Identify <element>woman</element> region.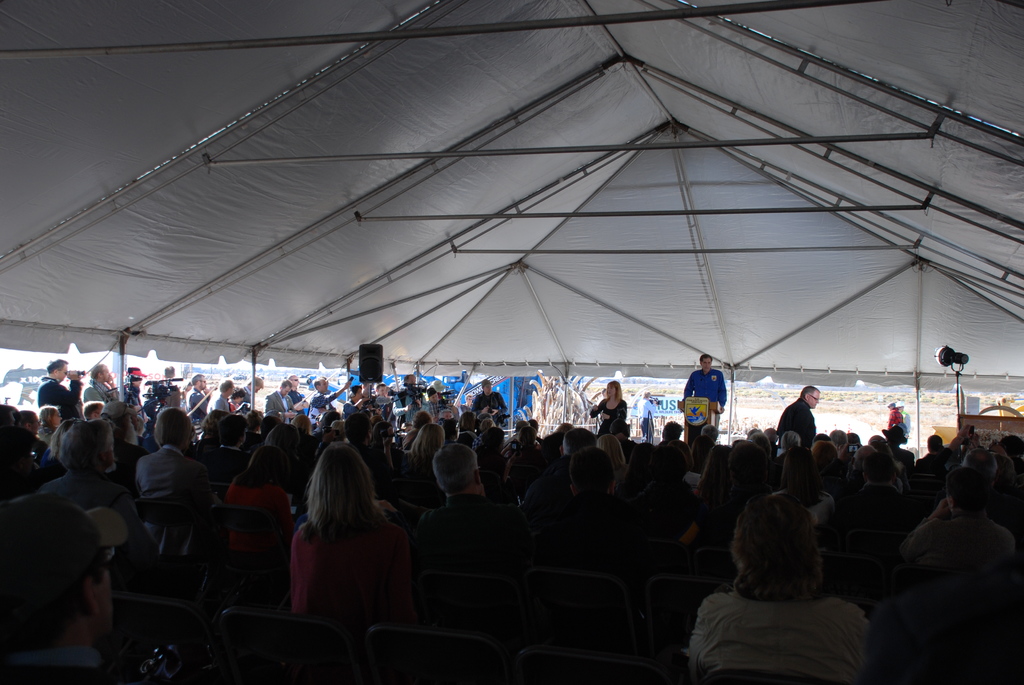
Region: 40/417/77/479.
